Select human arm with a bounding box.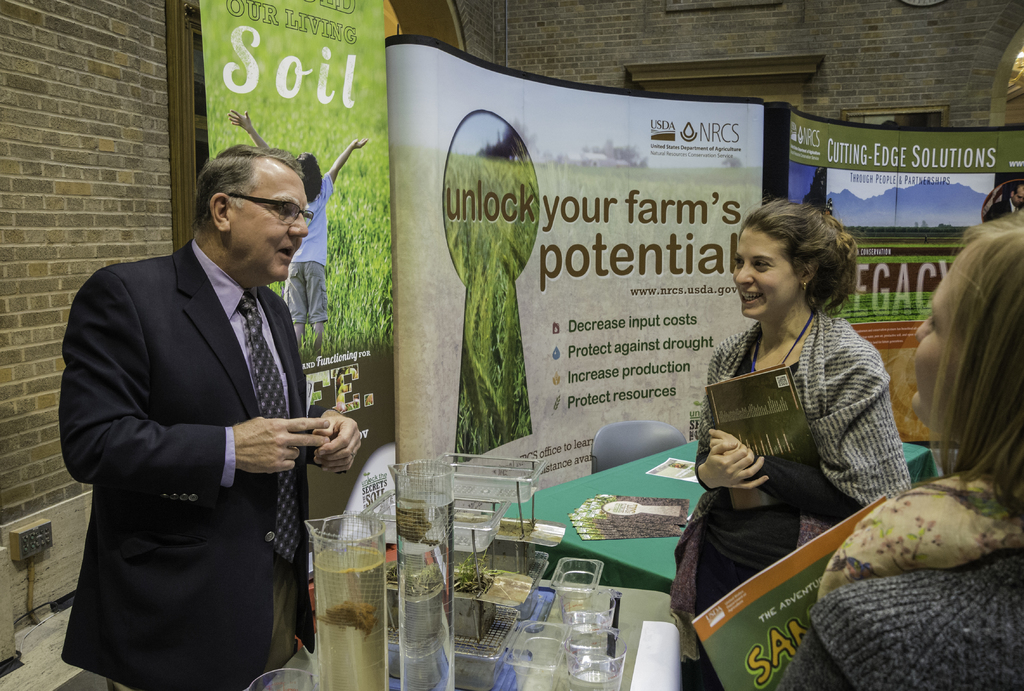
{"x1": 735, "y1": 362, "x2": 904, "y2": 542}.
